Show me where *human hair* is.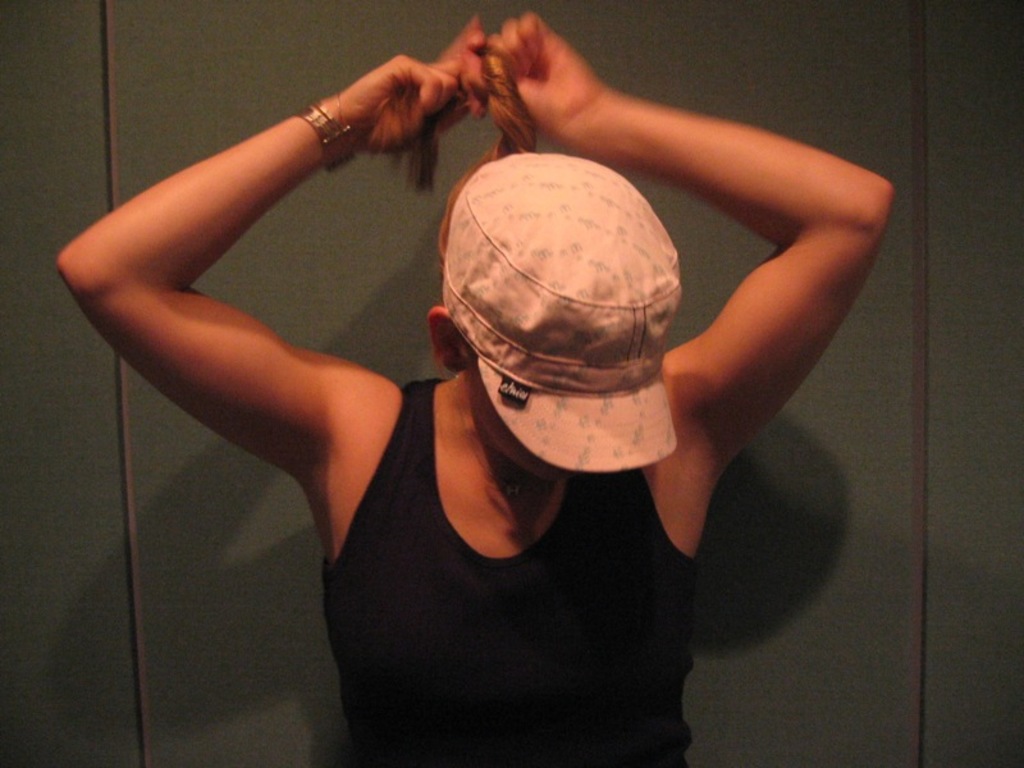
*human hair* is at 370,13,535,250.
